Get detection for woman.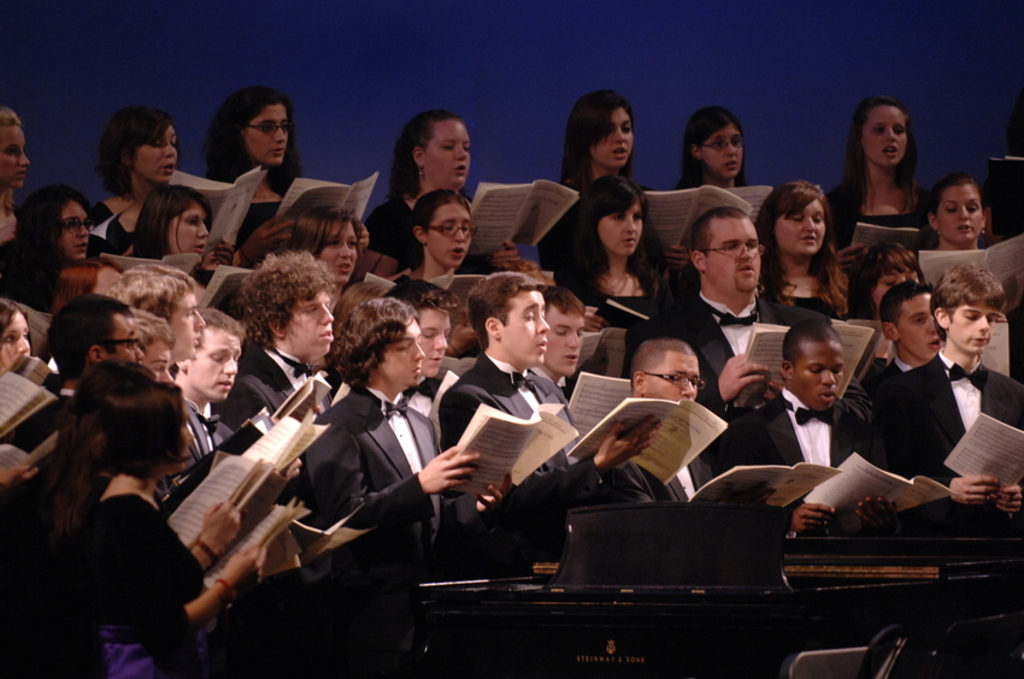
Detection: region(535, 172, 681, 327).
